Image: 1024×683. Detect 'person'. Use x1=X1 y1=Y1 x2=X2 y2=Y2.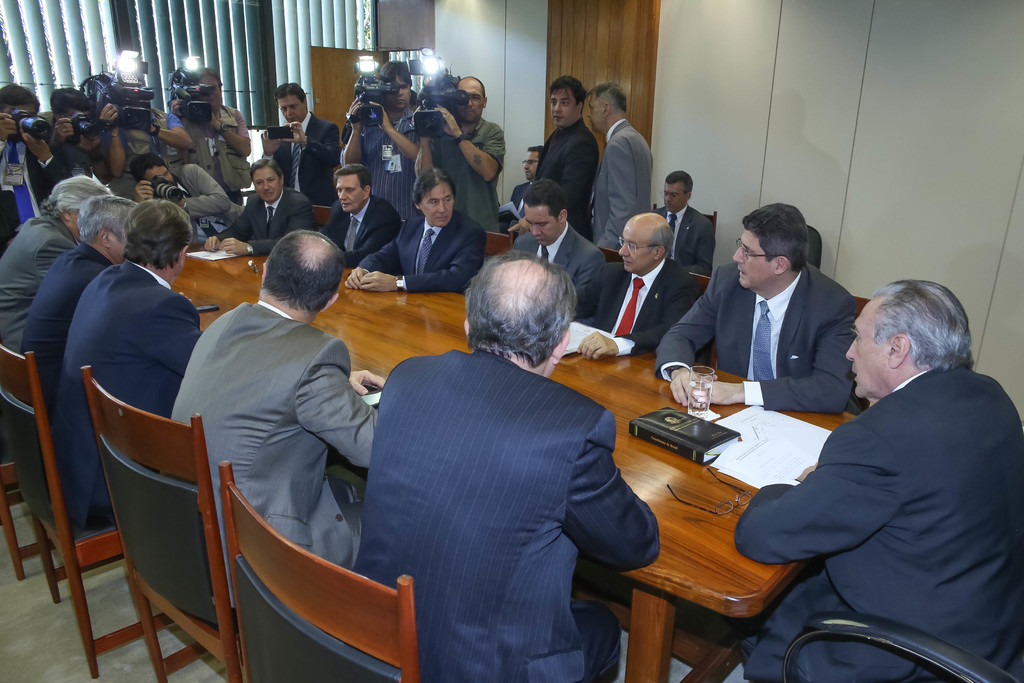
x1=580 y1=78 x2=652 y2=254.
